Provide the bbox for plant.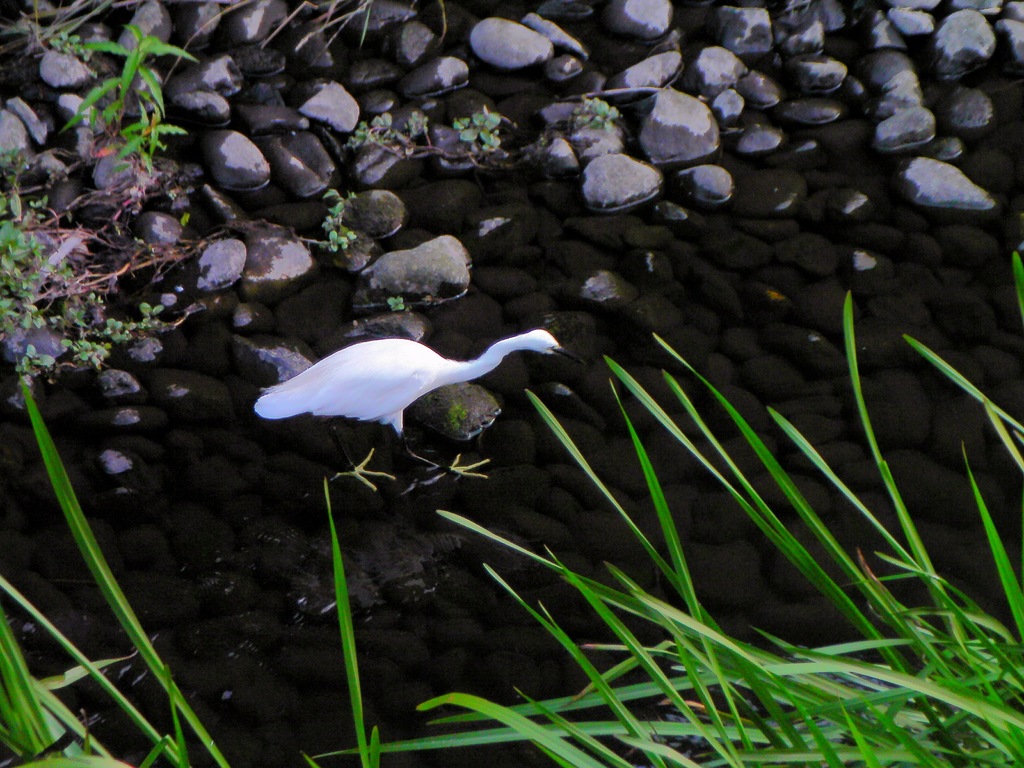
{"x1": 0, "y1": 141, "x2": 164, "y2": 385}.
